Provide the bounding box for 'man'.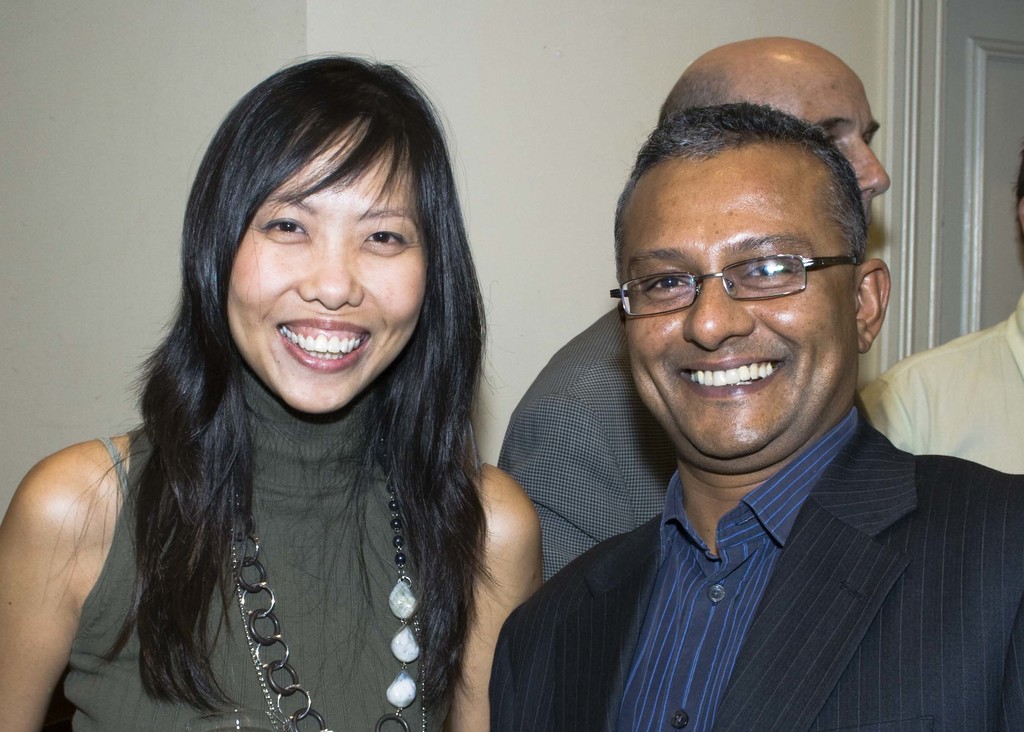
left=873, top=147, right=1023, bottom=484.
